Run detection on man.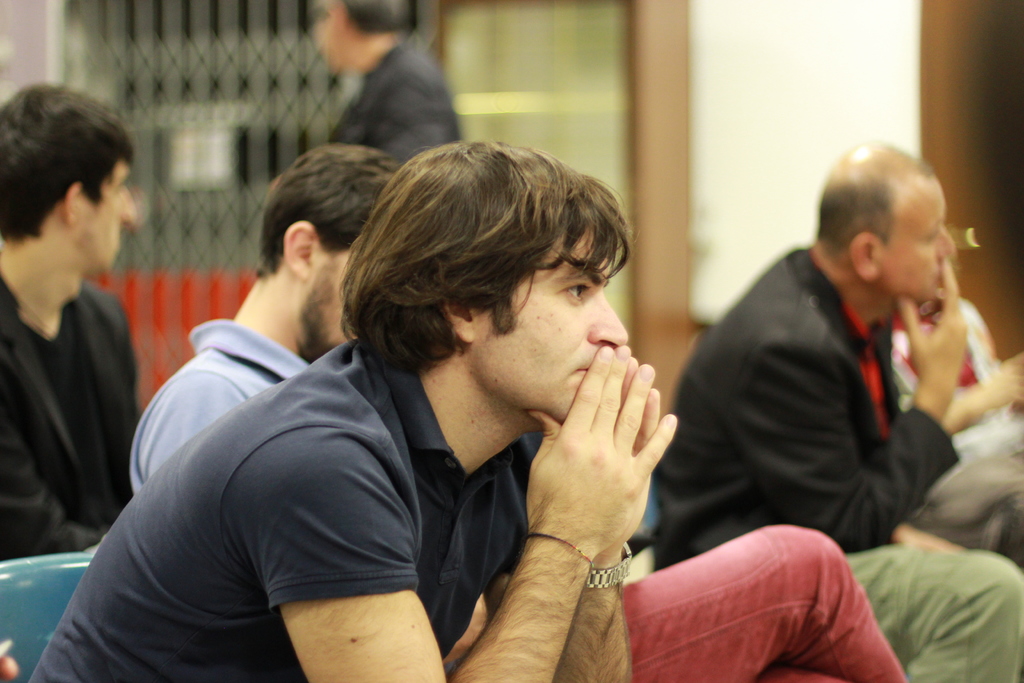
Result: bbox=(890, 285, 1023, 506).
